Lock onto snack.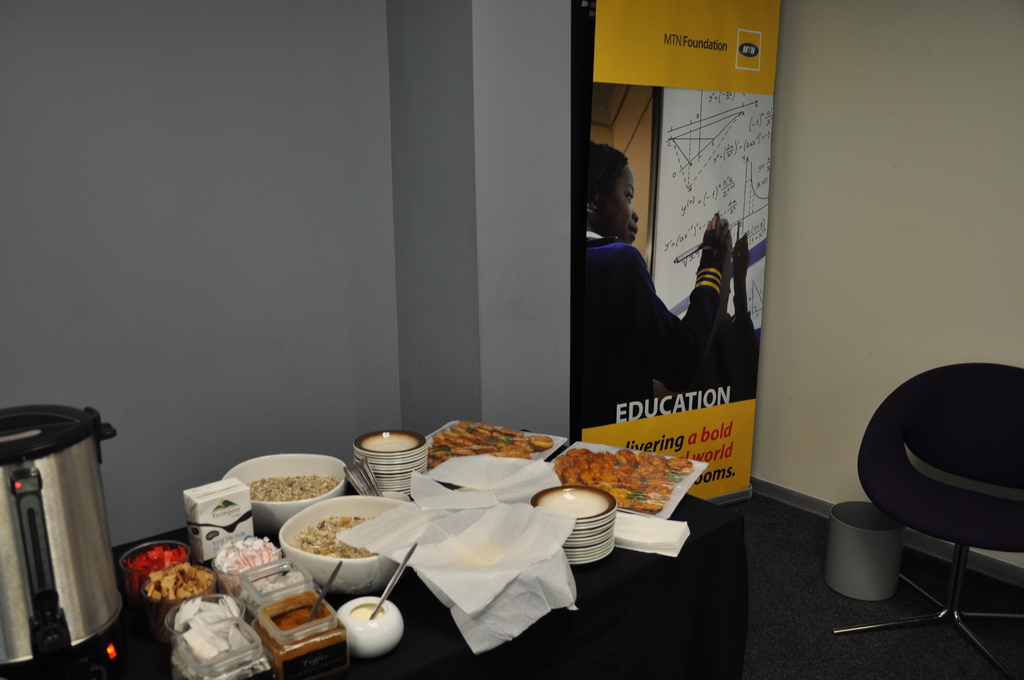
Locked: [147,564,220,639].
